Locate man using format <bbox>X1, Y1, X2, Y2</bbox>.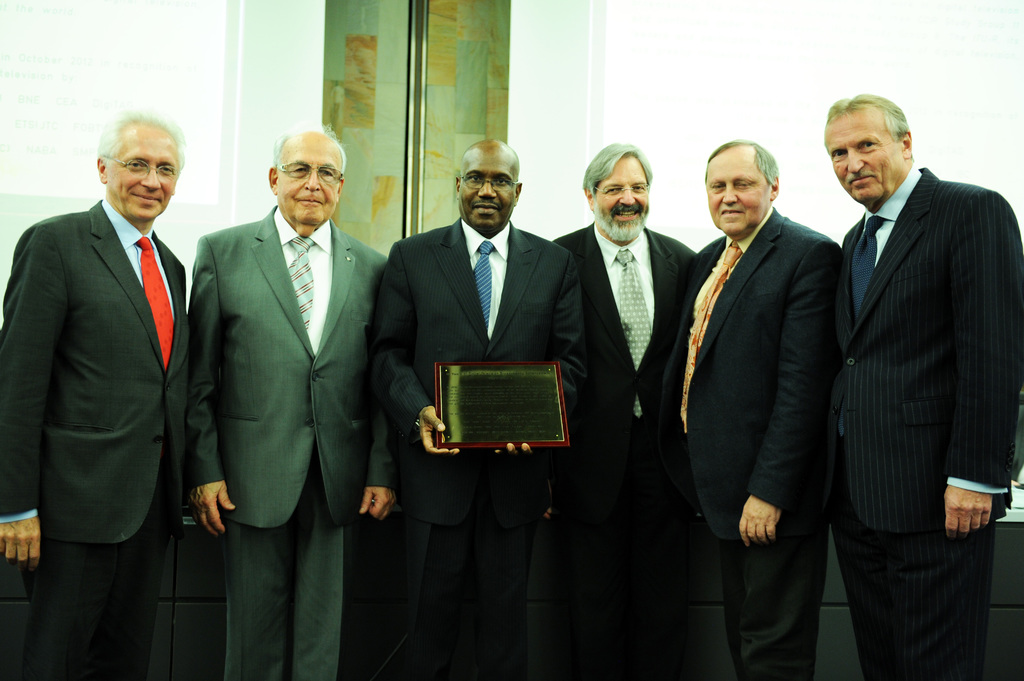
<bbox>0, 107, 193, 680</bbox>.
